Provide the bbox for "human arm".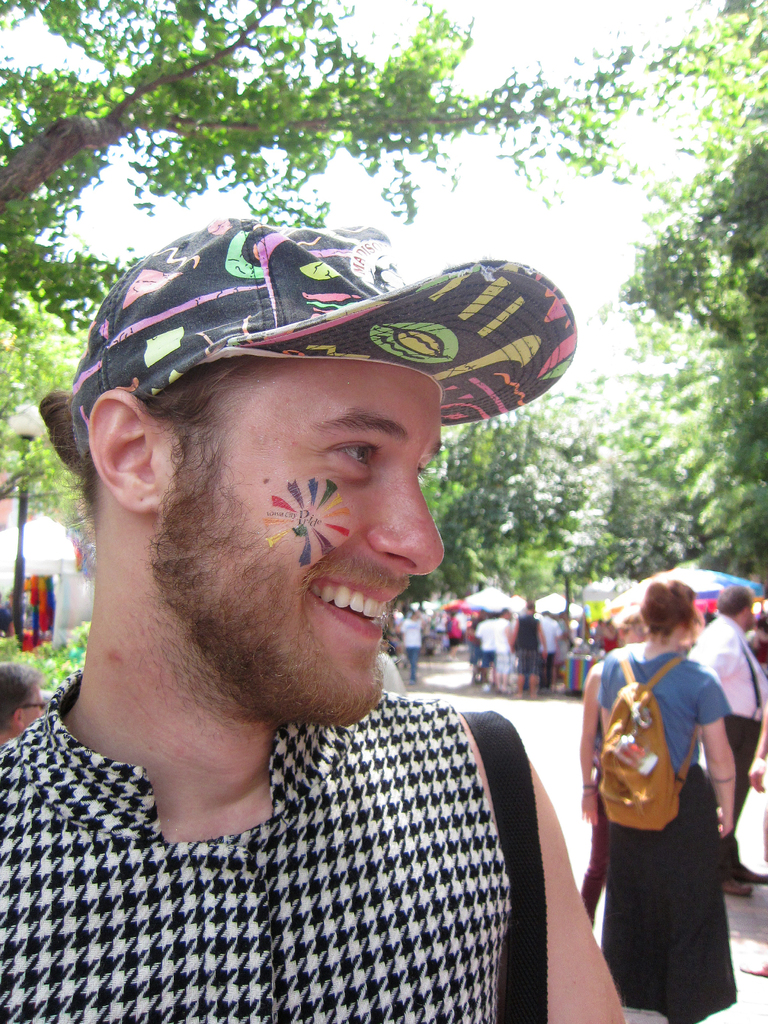
x1=398, y1=620, x2=408, y2=645.
